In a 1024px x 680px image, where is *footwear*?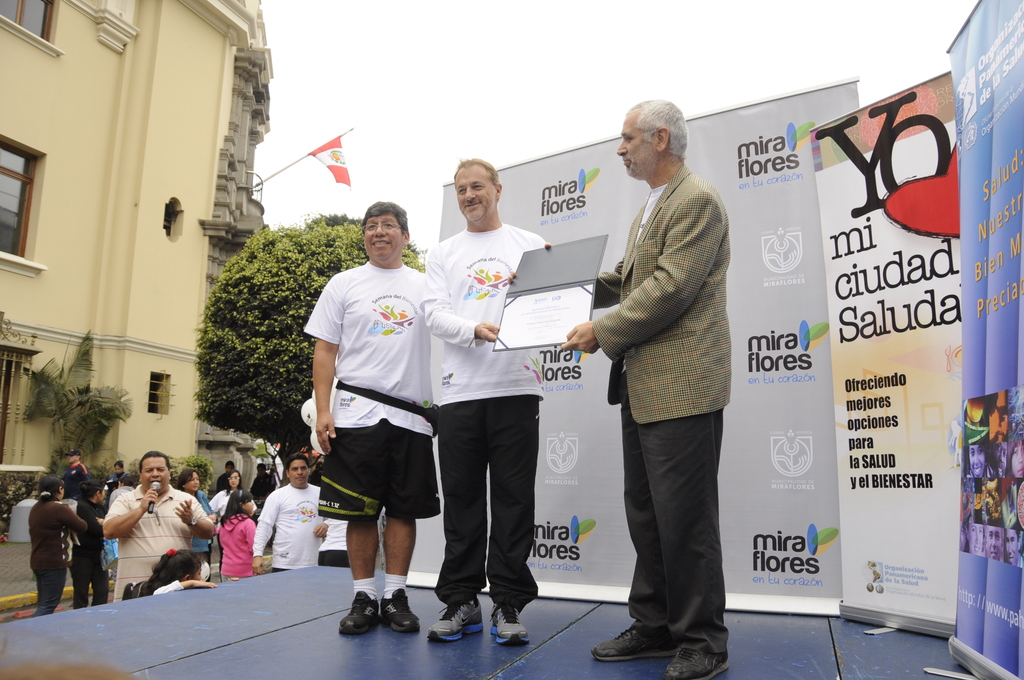
489:601:532:647.
